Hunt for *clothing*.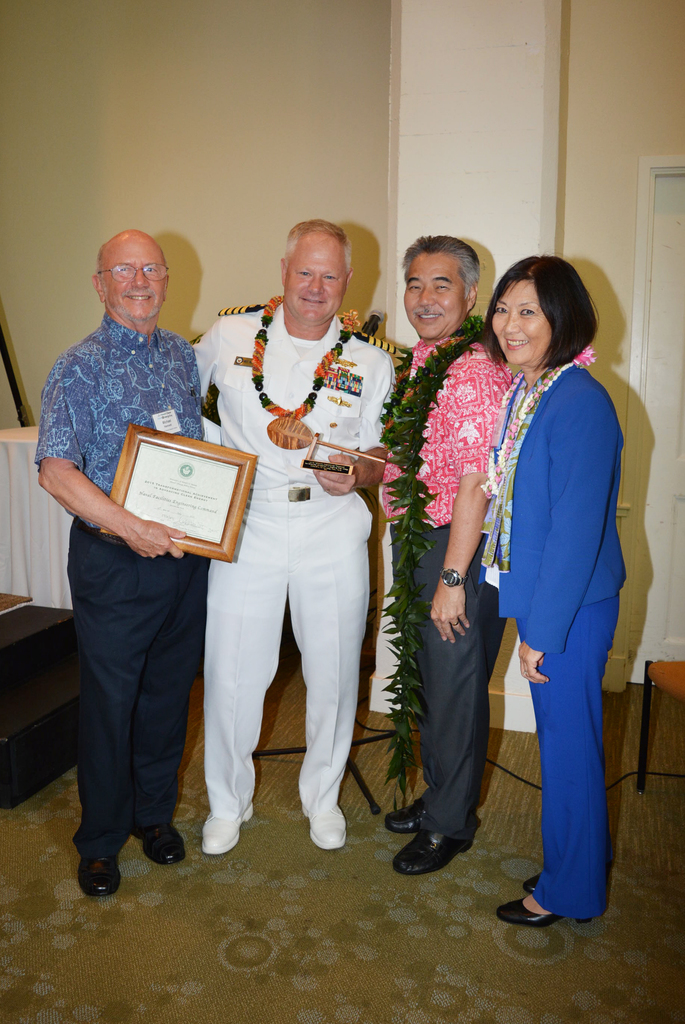
Hunted down at left=31, top=311, right=199, bottom=856.
